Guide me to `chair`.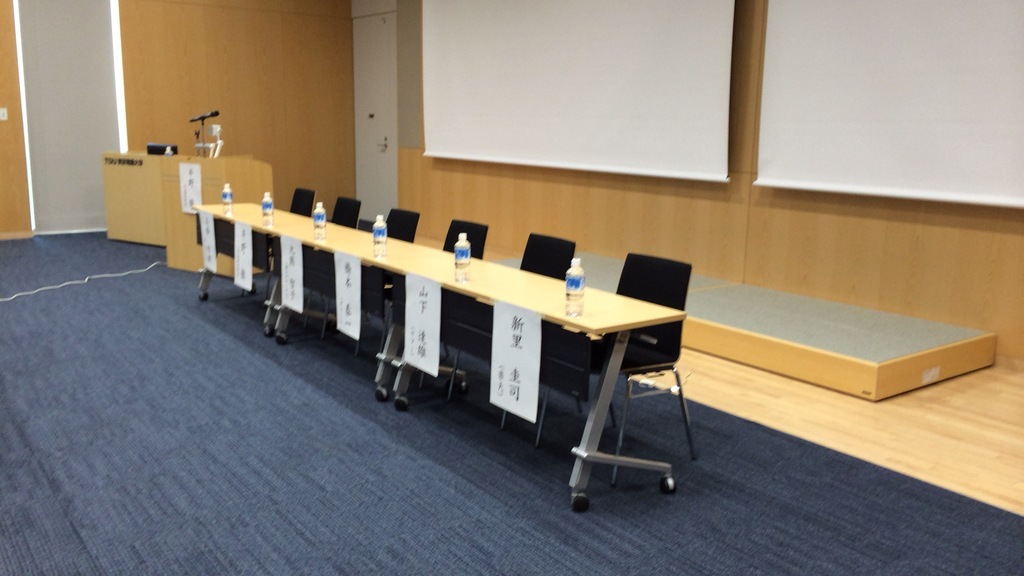
Guidance: 275:197:367:324.
